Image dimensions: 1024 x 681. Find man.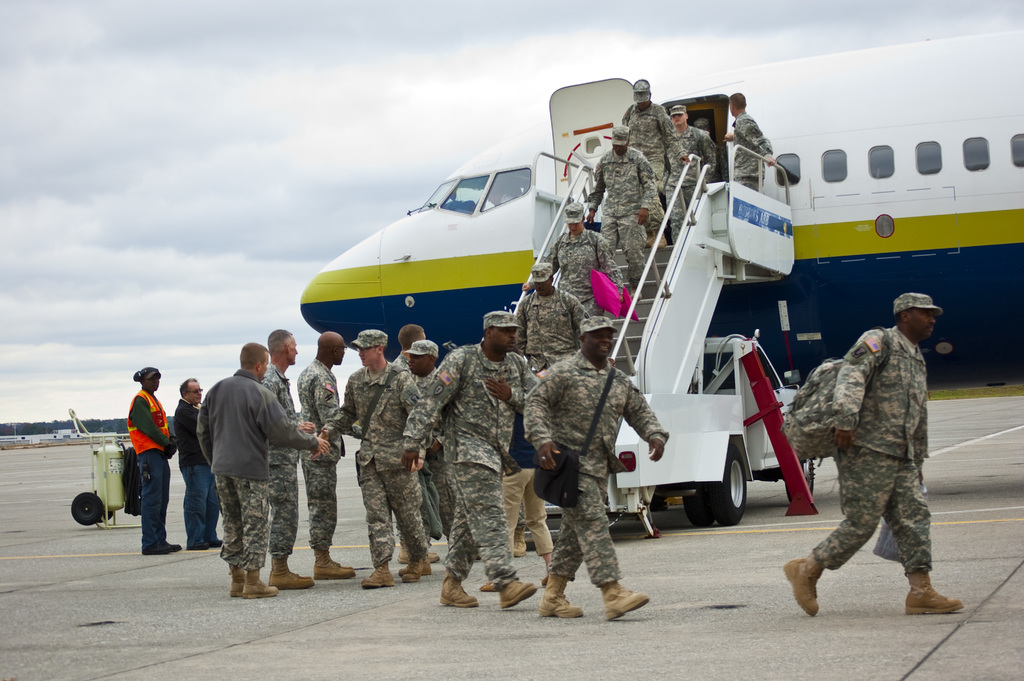
rect(621, 79, 687, 247).
